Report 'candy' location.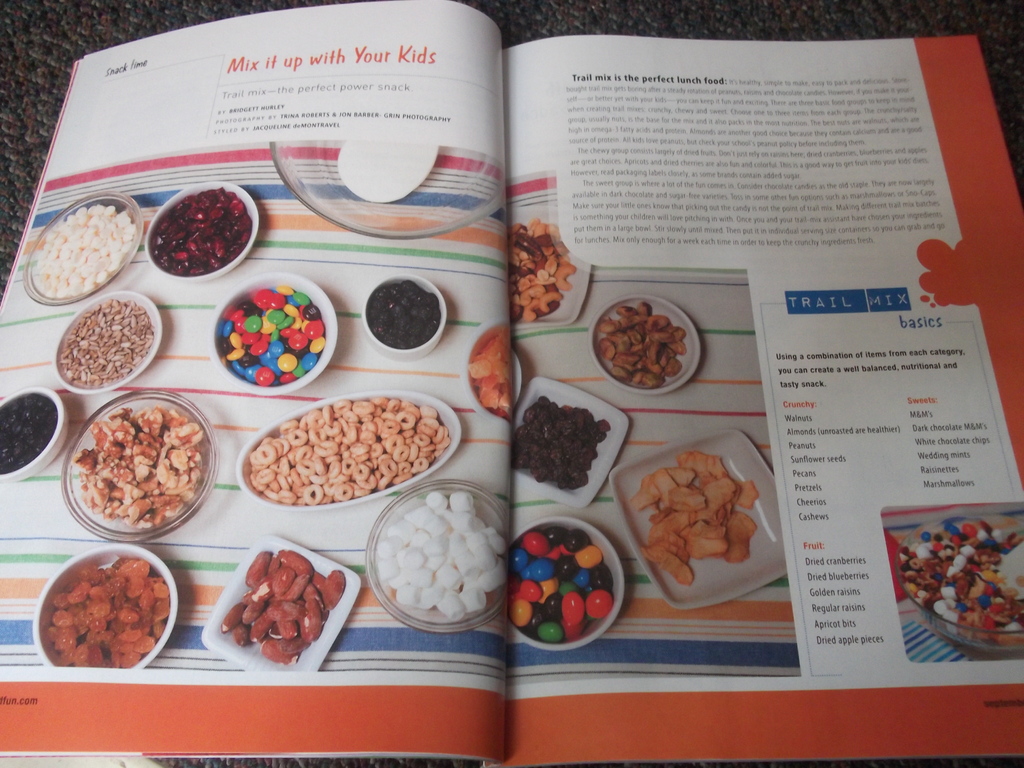
Report: bbox=[503, 520, 617, 651].
